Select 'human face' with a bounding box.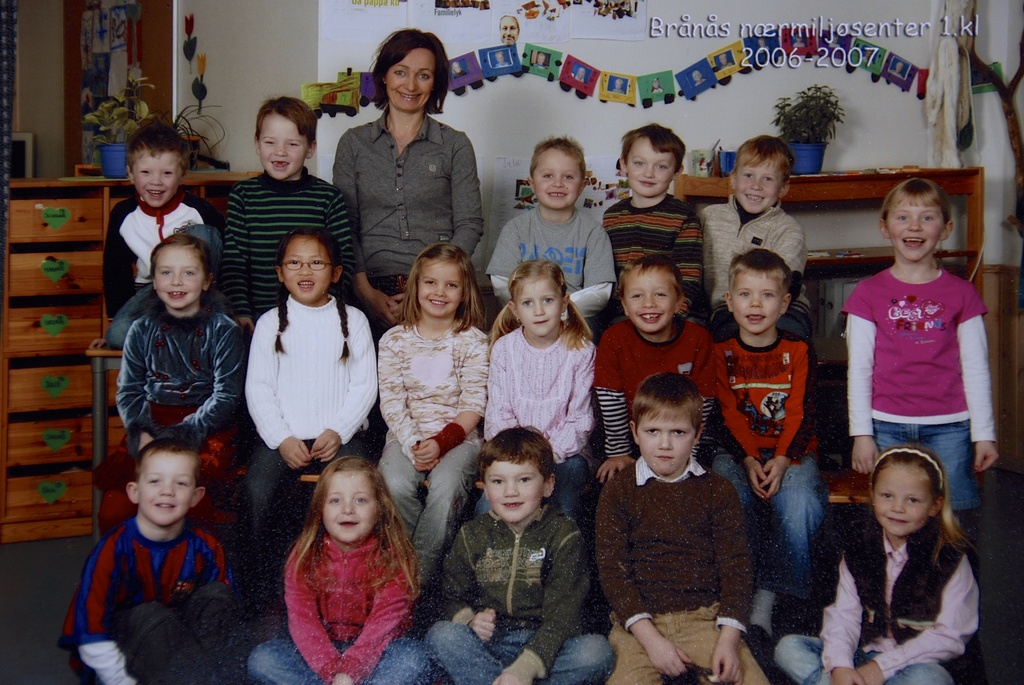
(422, 260, 467, 317).
